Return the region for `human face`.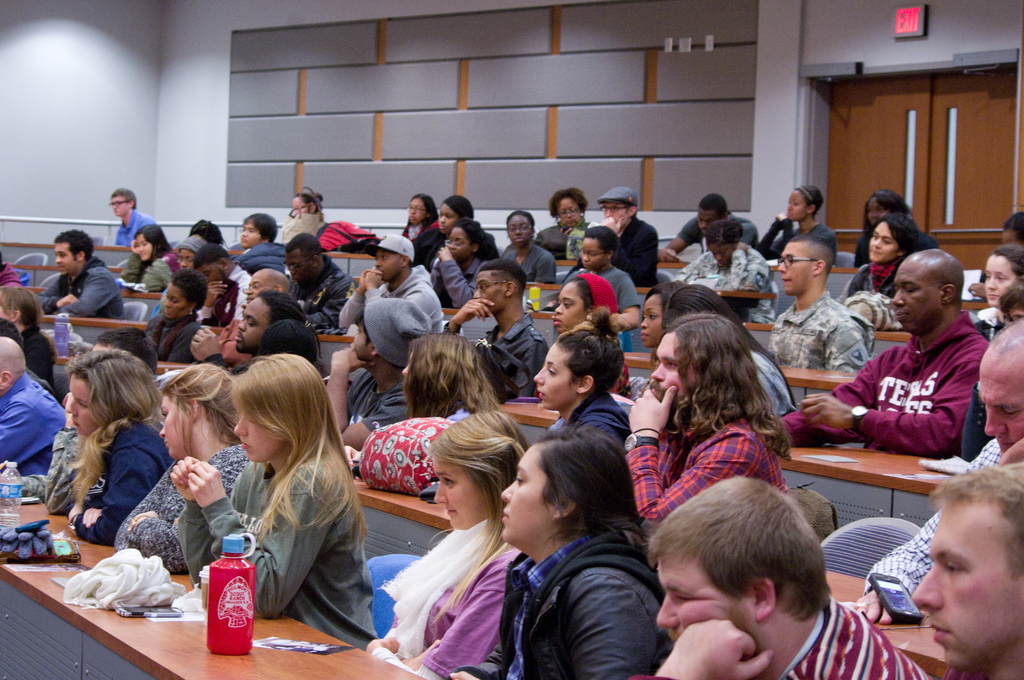
{"x1": 977, "y1": 359, "x2": 1023, "y2": 453}.
